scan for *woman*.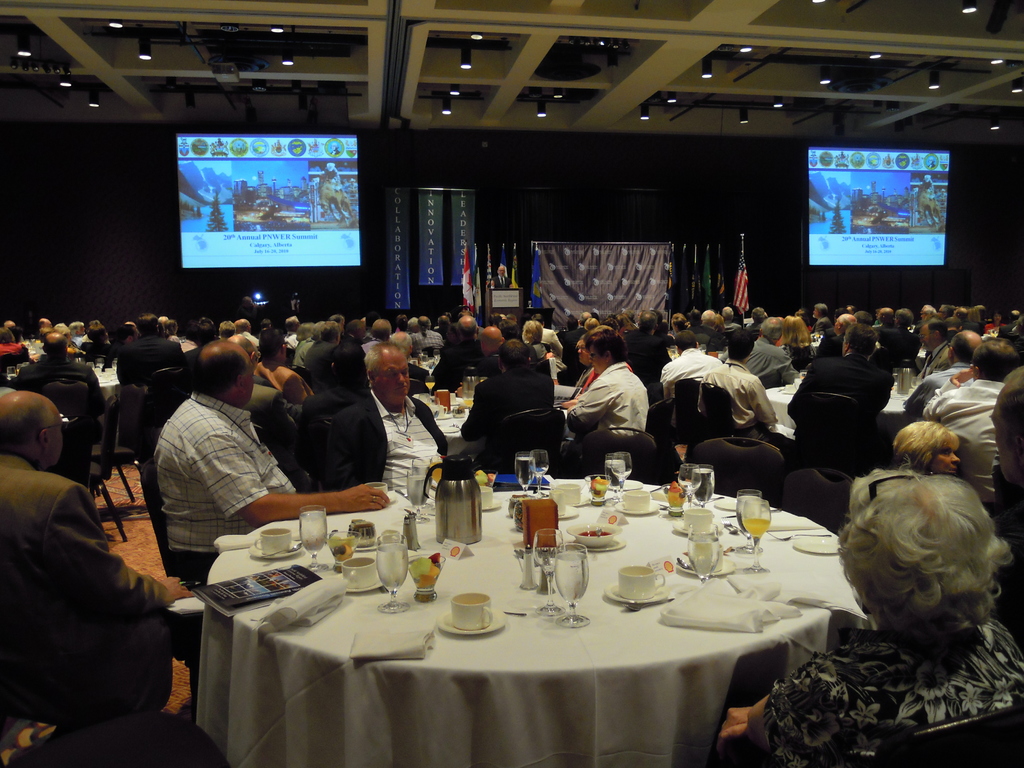
Scan result: 891 417 962 478.
